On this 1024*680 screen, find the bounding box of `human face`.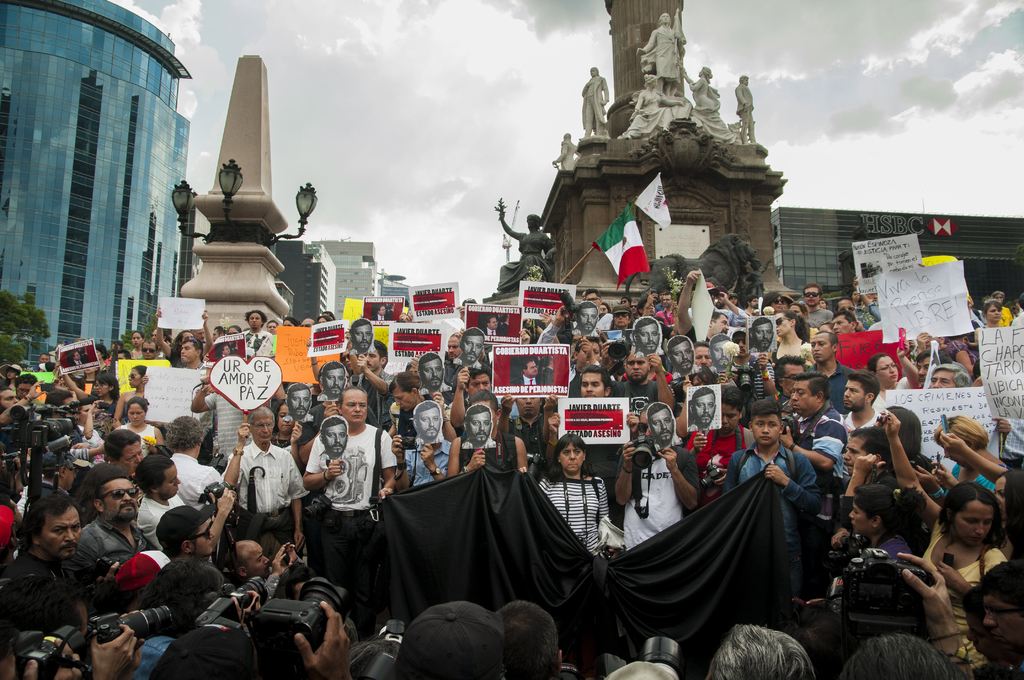
Bounding box: crop(694, 342, 712, 367).
